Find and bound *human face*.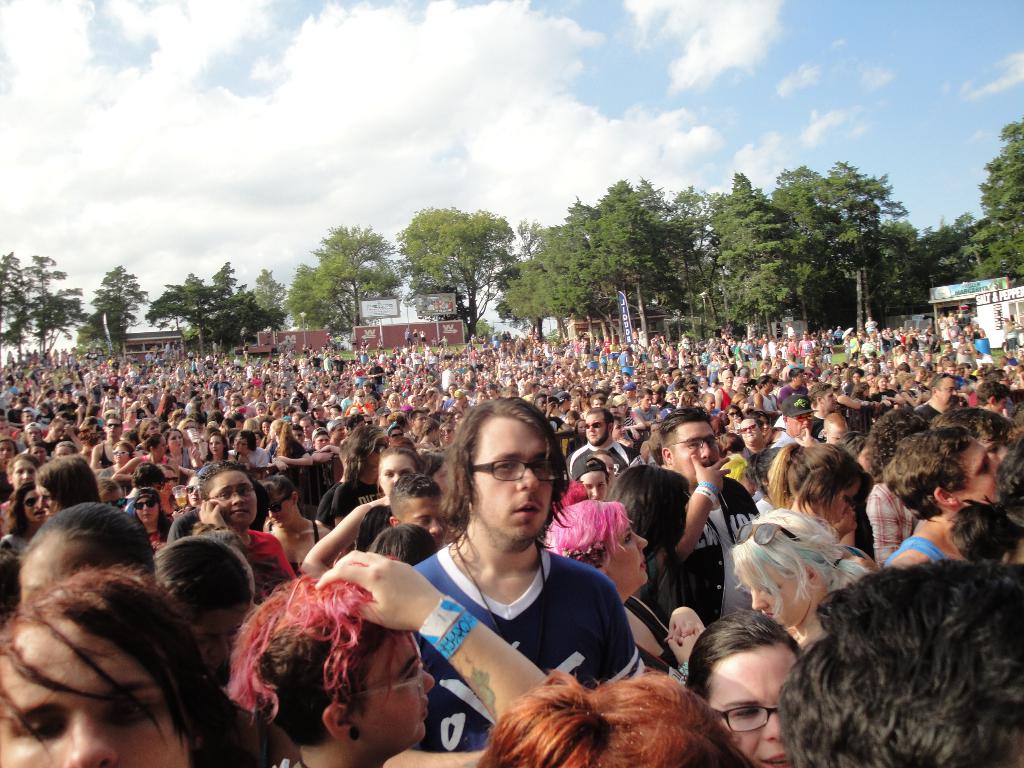
Bound: 741/420/756/442.
